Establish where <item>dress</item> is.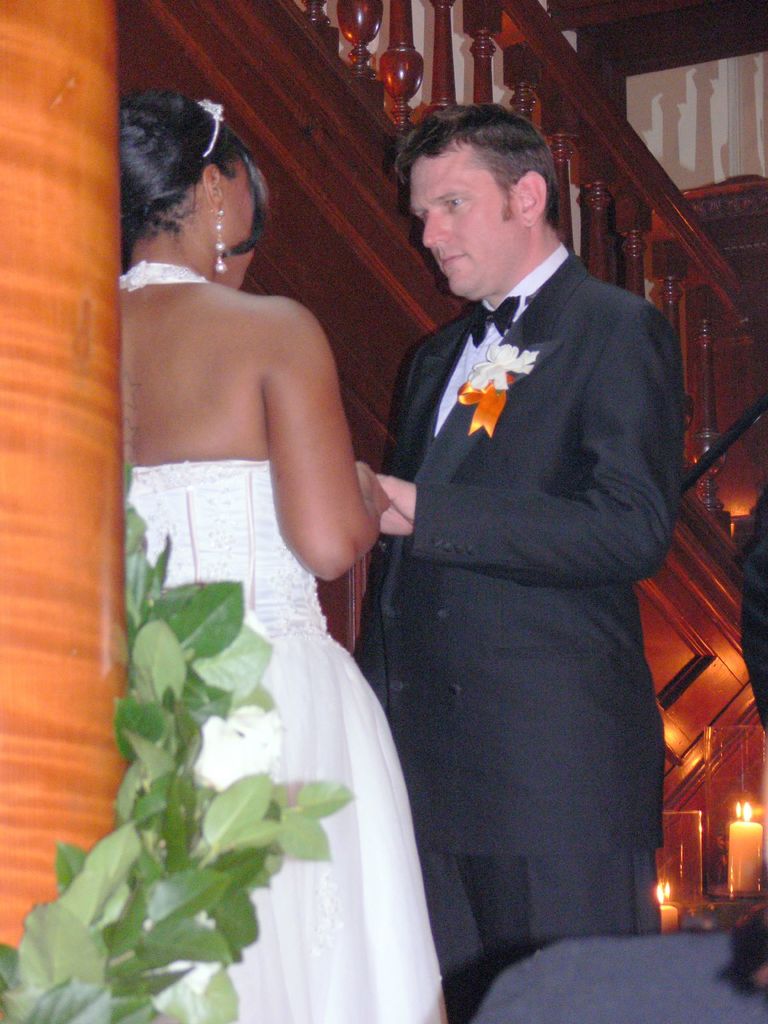
Established at <region>118, 262, 447, 1023</region>.
